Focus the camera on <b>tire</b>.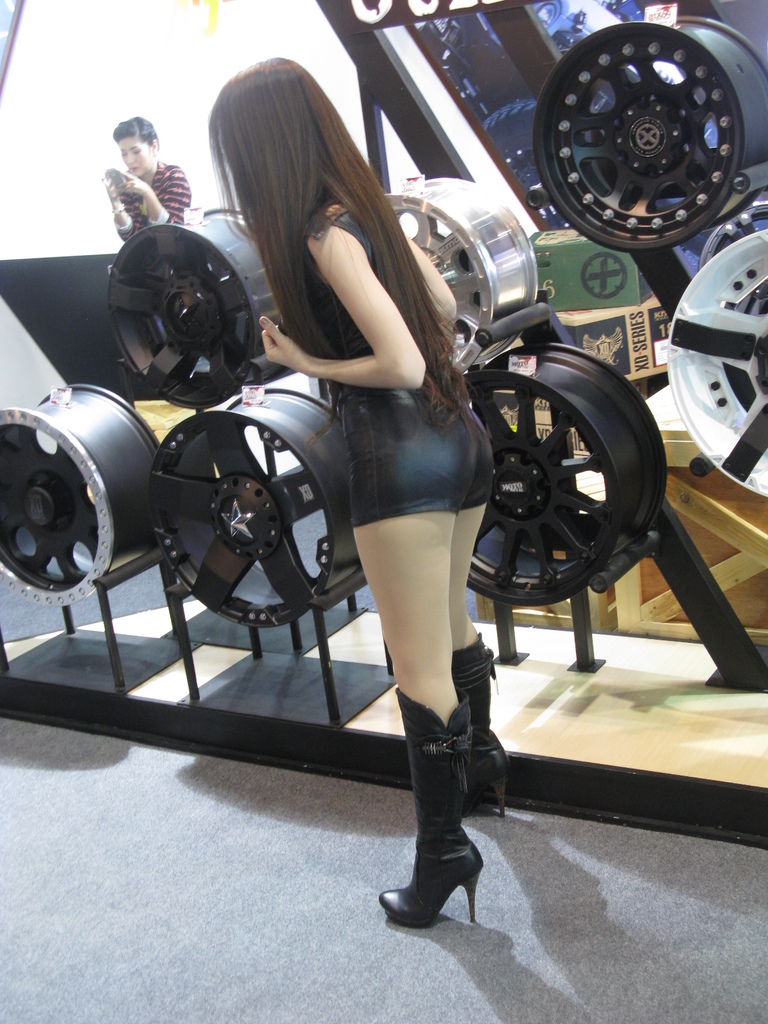
Focus region: 532:4:559:30.
